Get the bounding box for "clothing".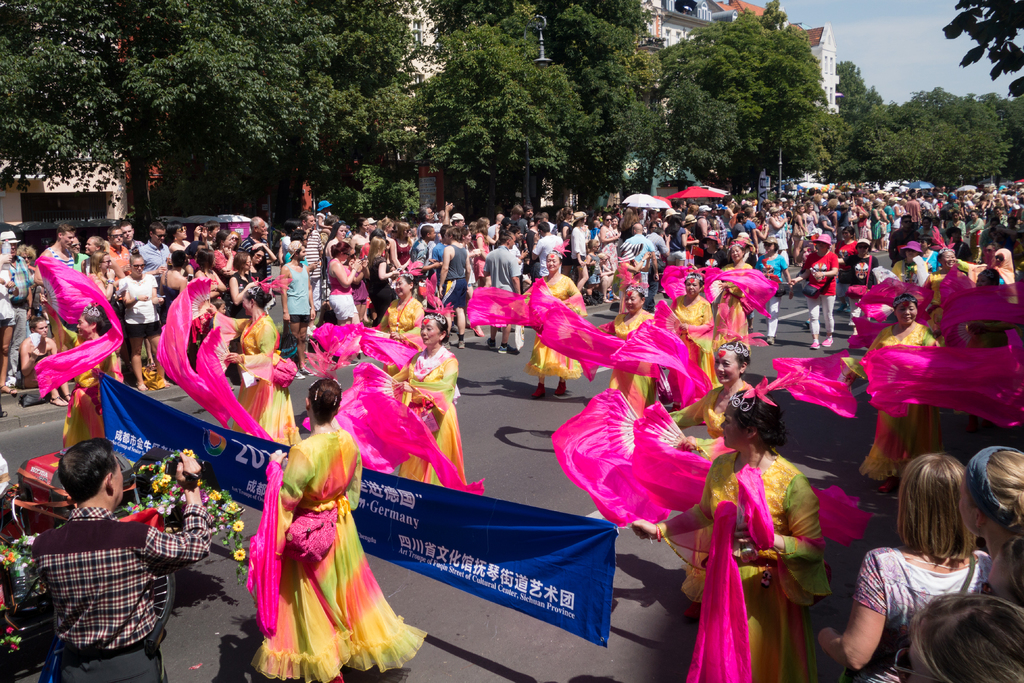
[x1=664, y1=294, x2=724, y2=407].
